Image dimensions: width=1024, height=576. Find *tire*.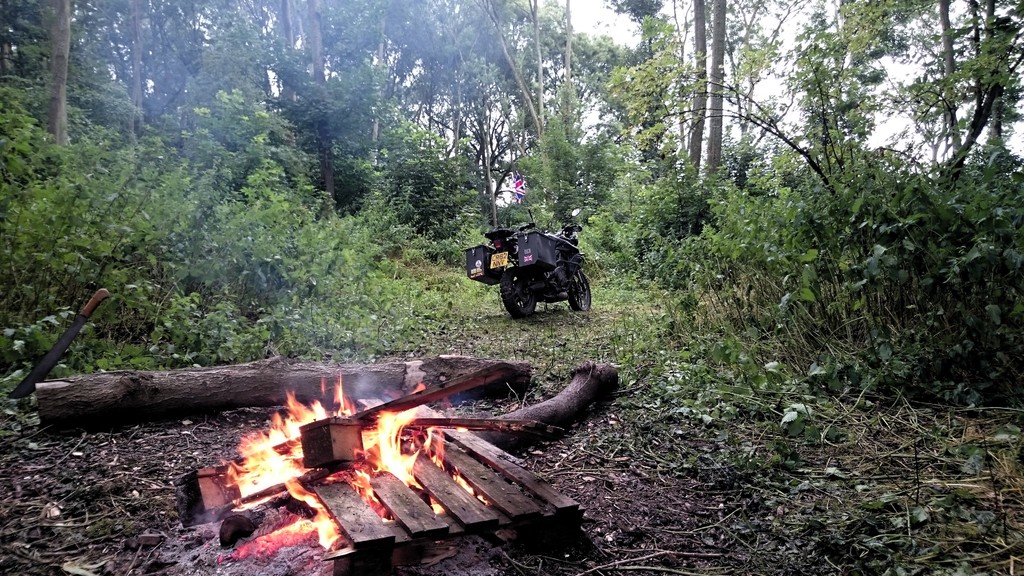
rect(502, 276, 540, 319).
